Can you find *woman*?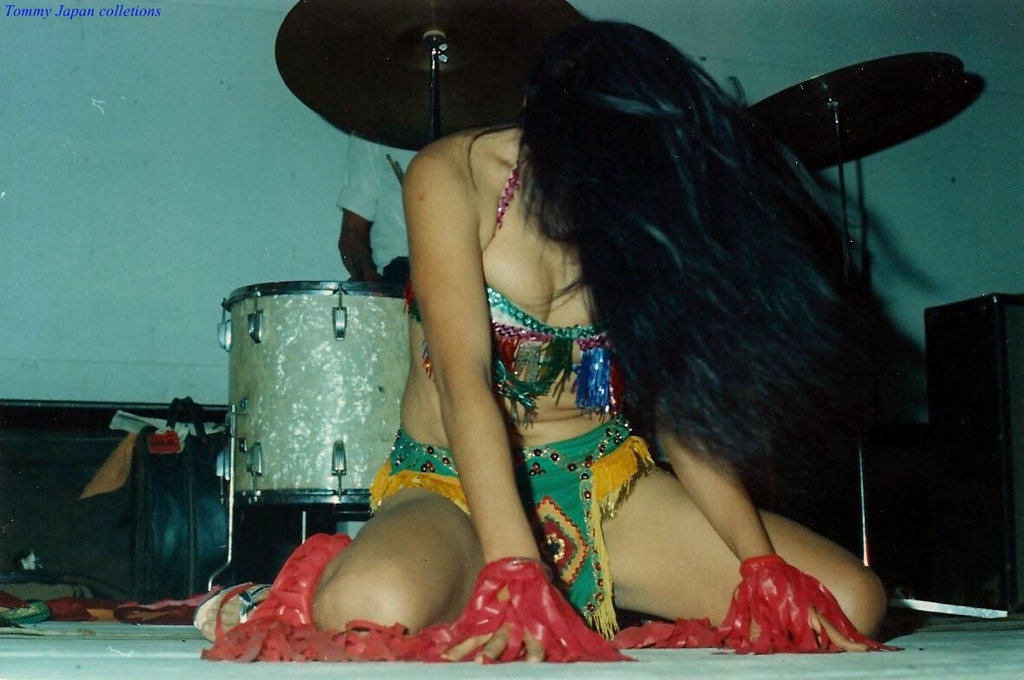
Yes, bounding box: l=313, t=16, r=899, b=679.
